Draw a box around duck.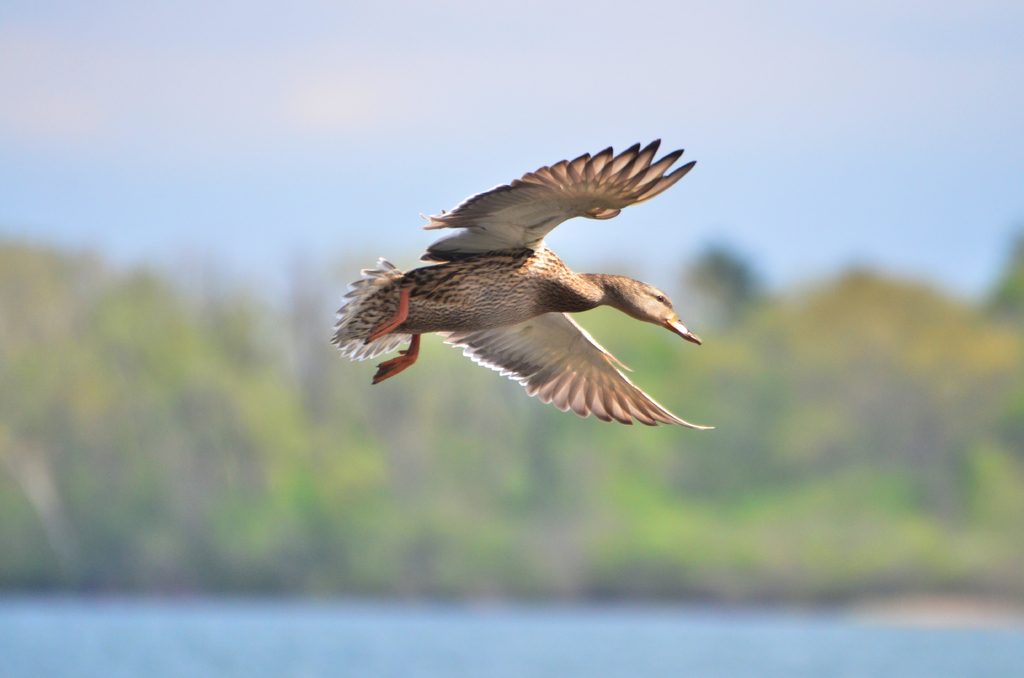
(329, 133, 744, 422).
